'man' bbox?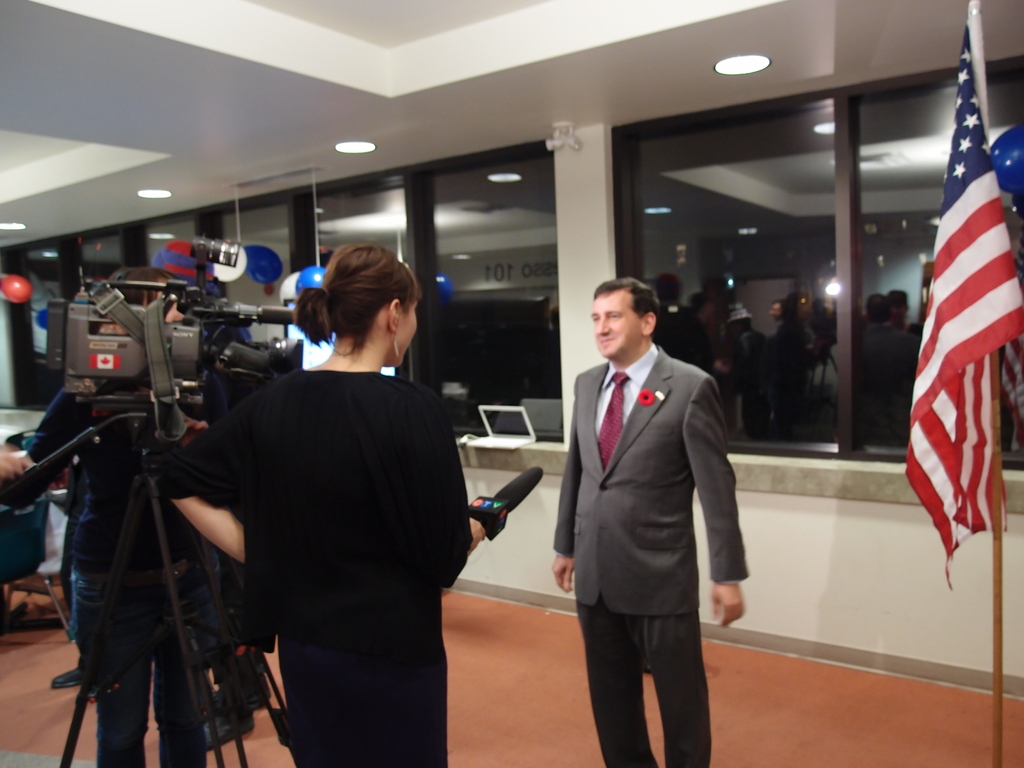
crop(550, 258, 758, 755)
